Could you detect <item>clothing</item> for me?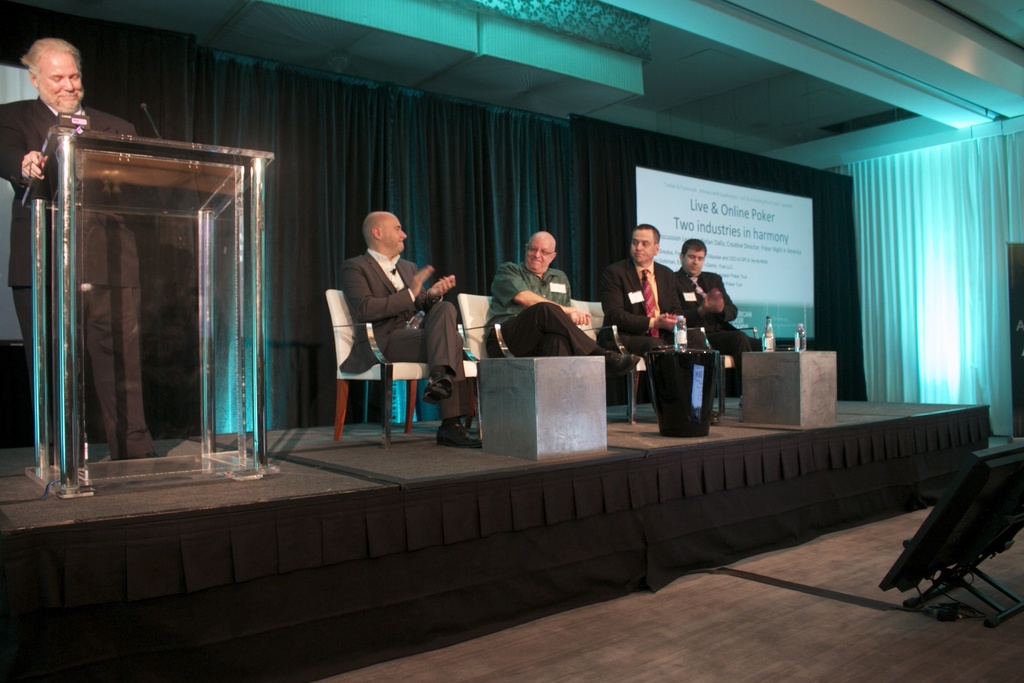
Detection result: bbox(0, 96, 143, 384).
